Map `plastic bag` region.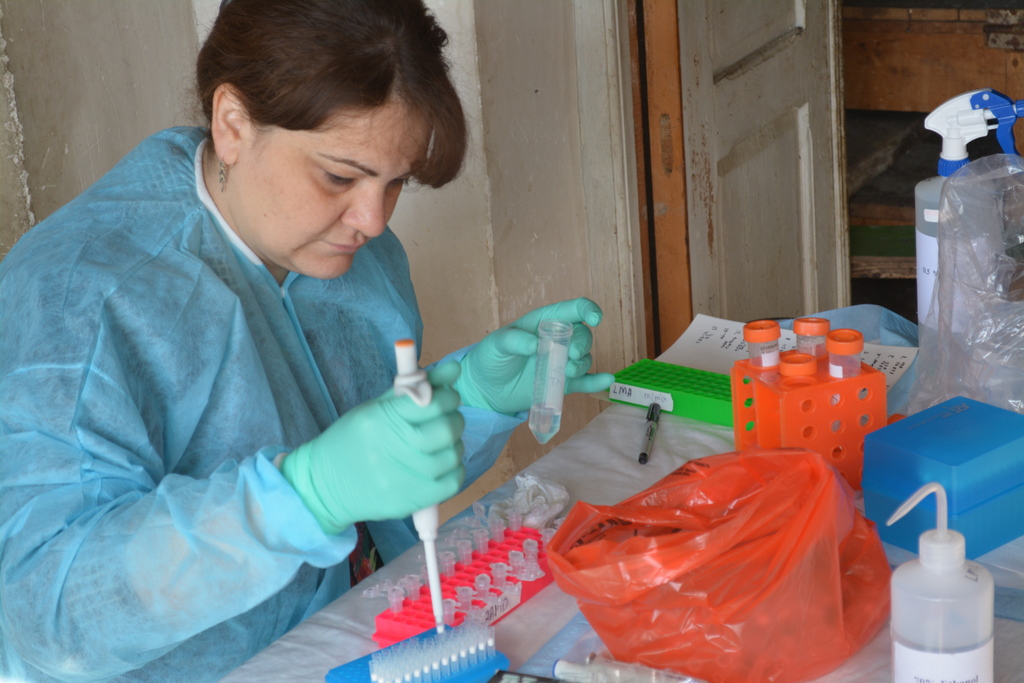
Mapped to crop(531, 452, 897, 682).
